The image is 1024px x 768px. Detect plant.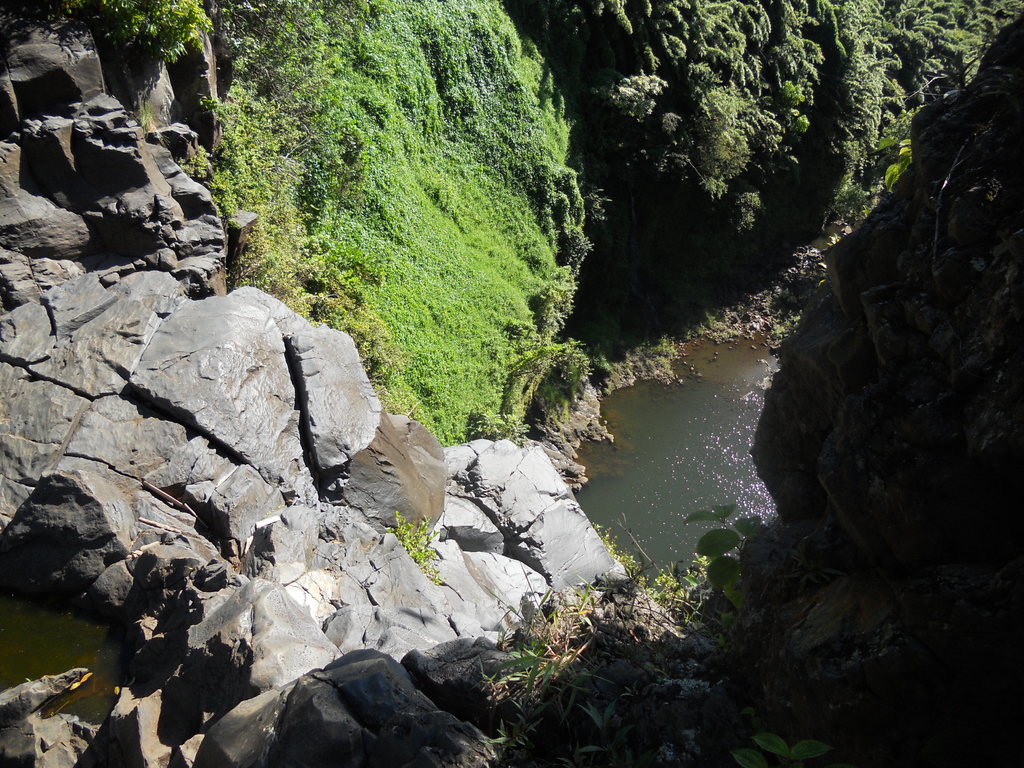
Detection: box=[392, 511, 443, 577].
